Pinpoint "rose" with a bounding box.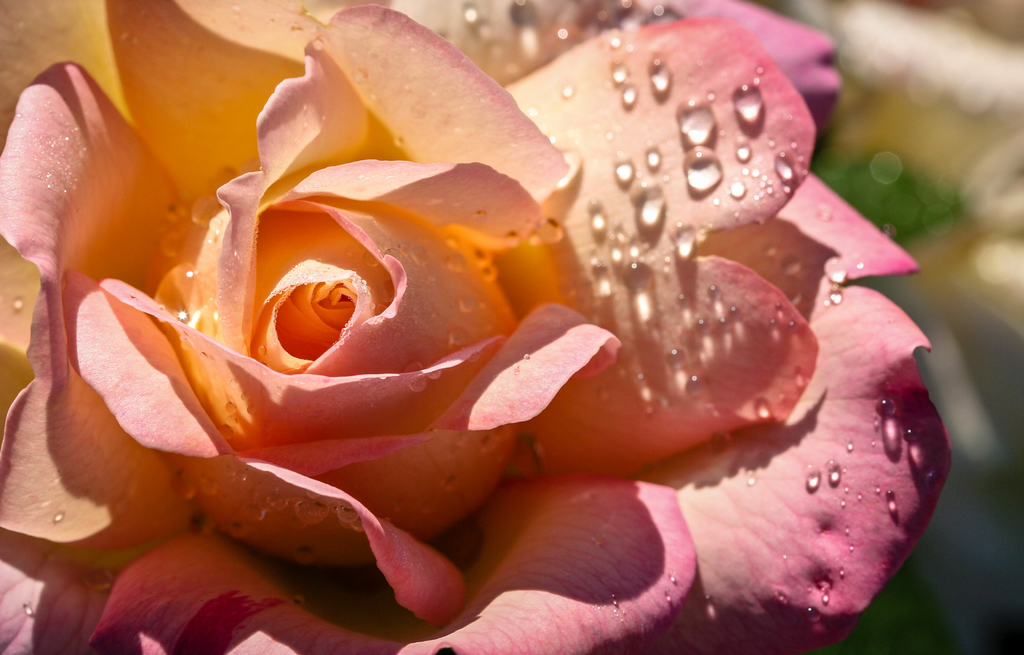
<region>0, 0, 951, 654</region>.
